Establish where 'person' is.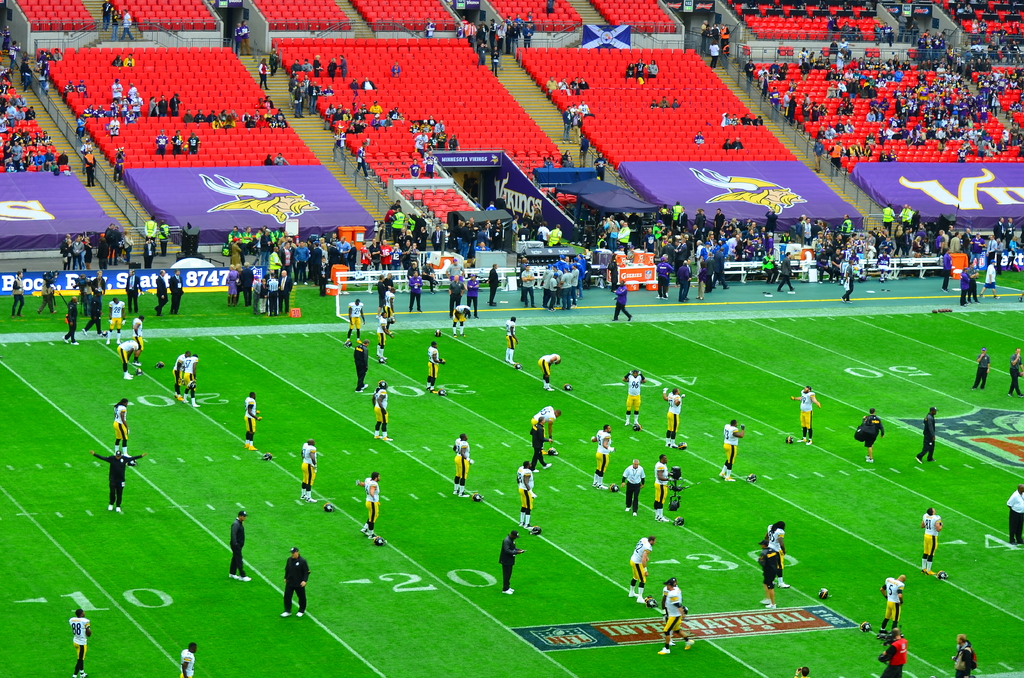
Established at {"left": 595, "top": 150, "right": 608, "bottom": 180}.
